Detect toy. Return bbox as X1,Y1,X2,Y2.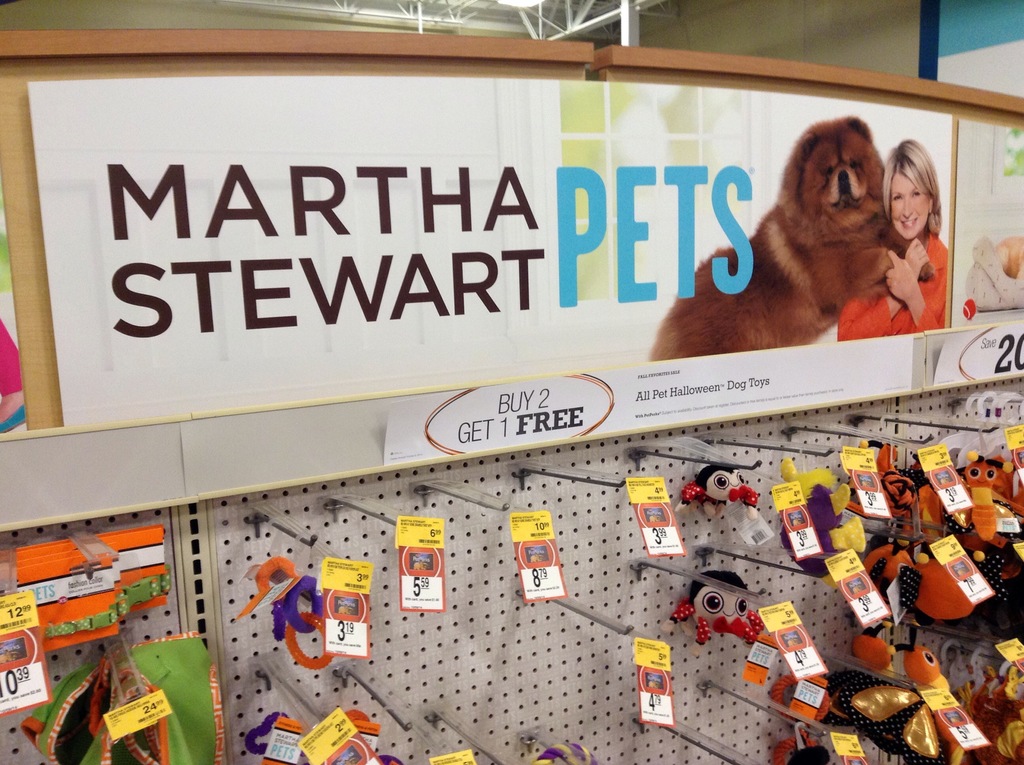
965,677,1023,764.
